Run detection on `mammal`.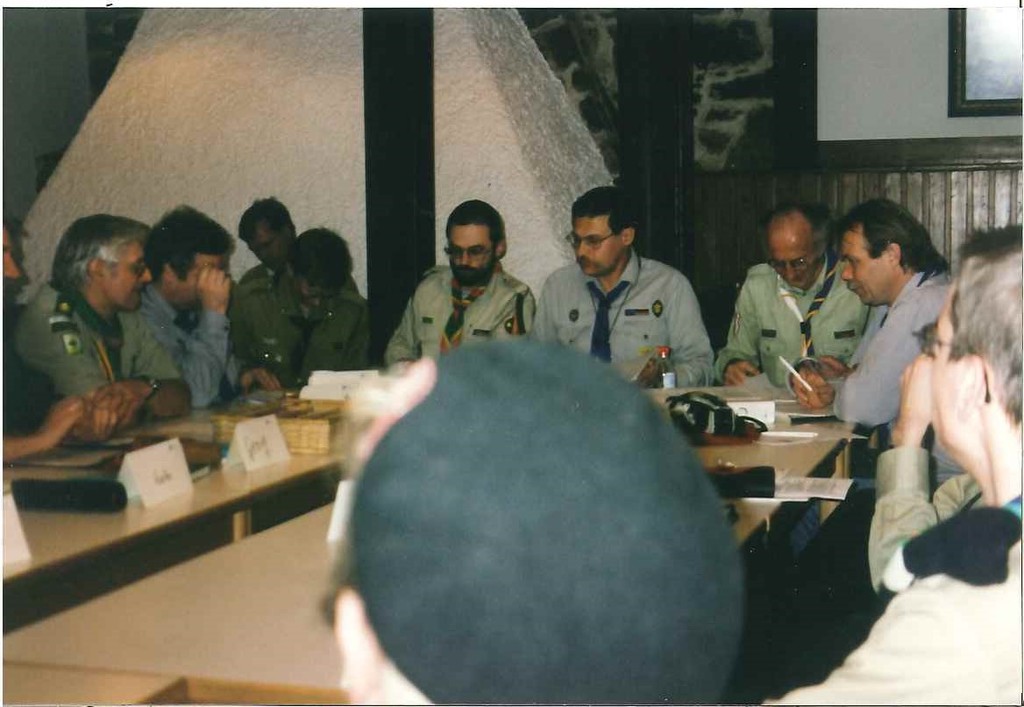
Result: rect(784, 345, 981, 637).
